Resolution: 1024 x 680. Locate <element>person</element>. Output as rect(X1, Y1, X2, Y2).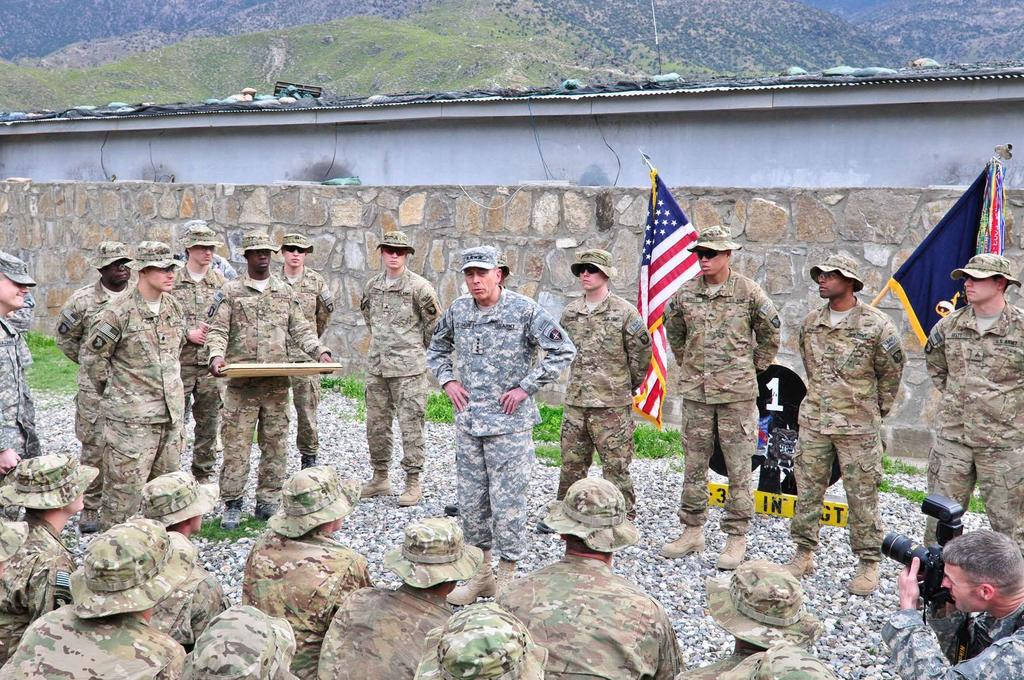
rect(422, 243, 577, 609).
